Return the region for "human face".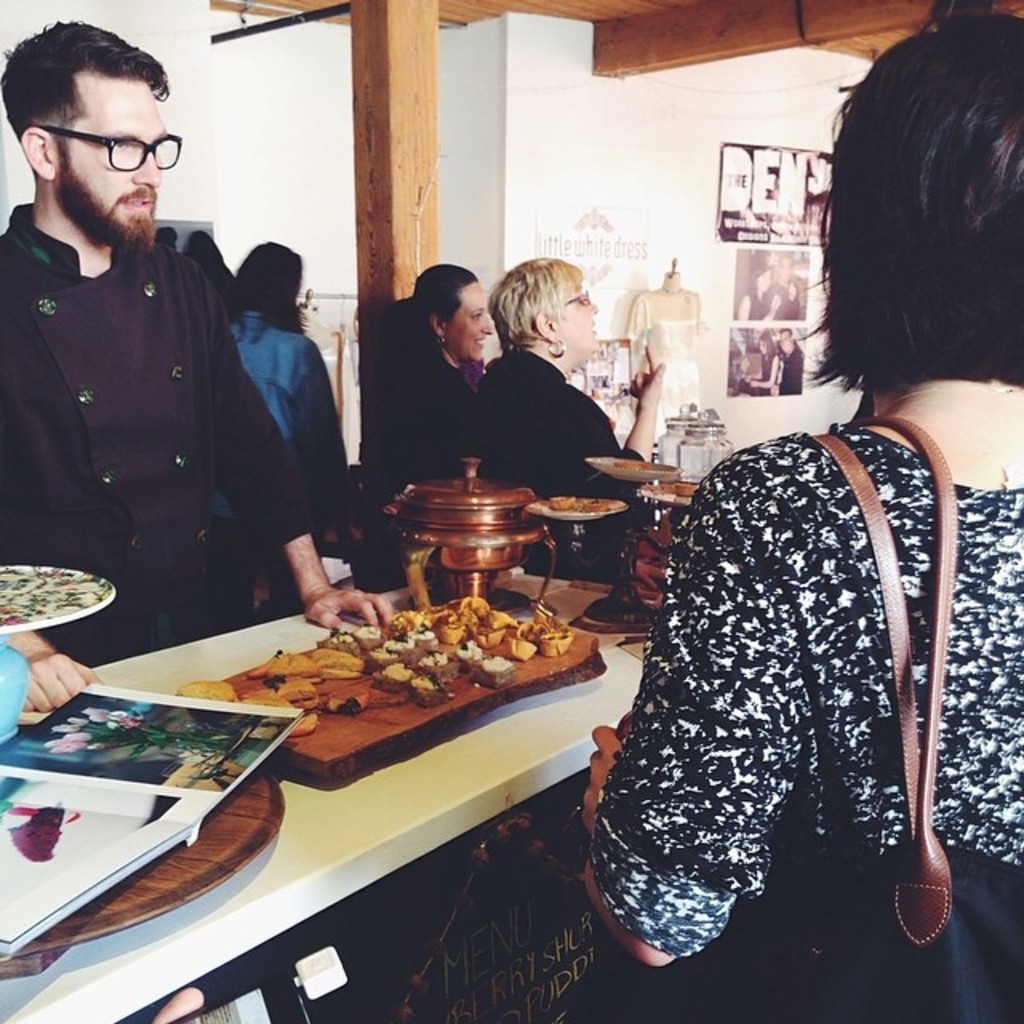
BBox(454, 283, 494, 363).
